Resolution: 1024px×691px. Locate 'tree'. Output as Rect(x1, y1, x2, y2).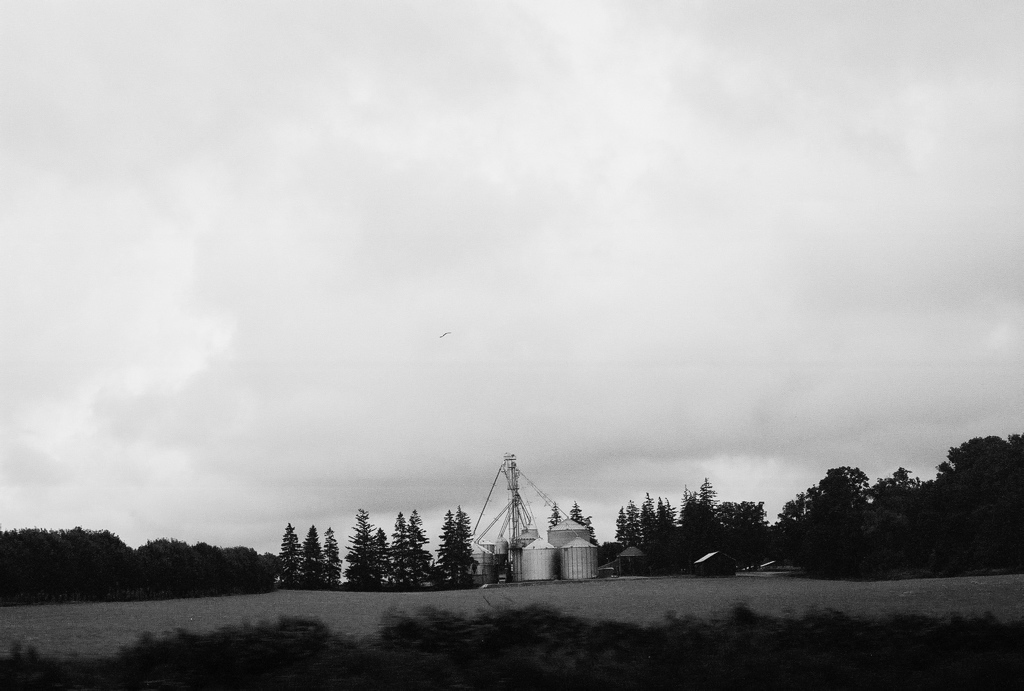
Rect(571, 497, 583, 526).
